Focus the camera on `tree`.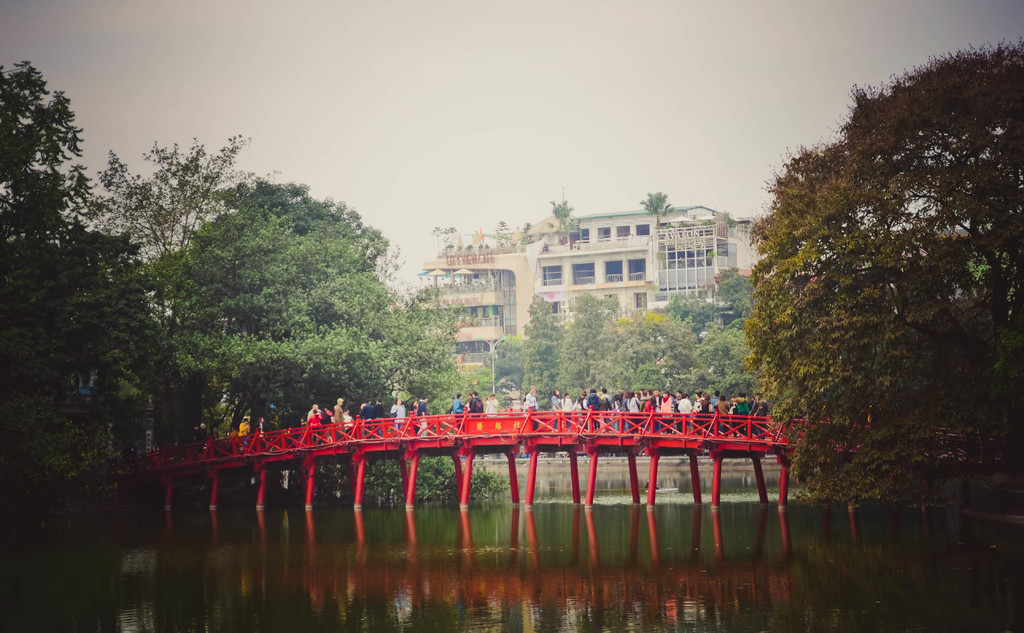
Focus region: 115, 159, 426, 431.
